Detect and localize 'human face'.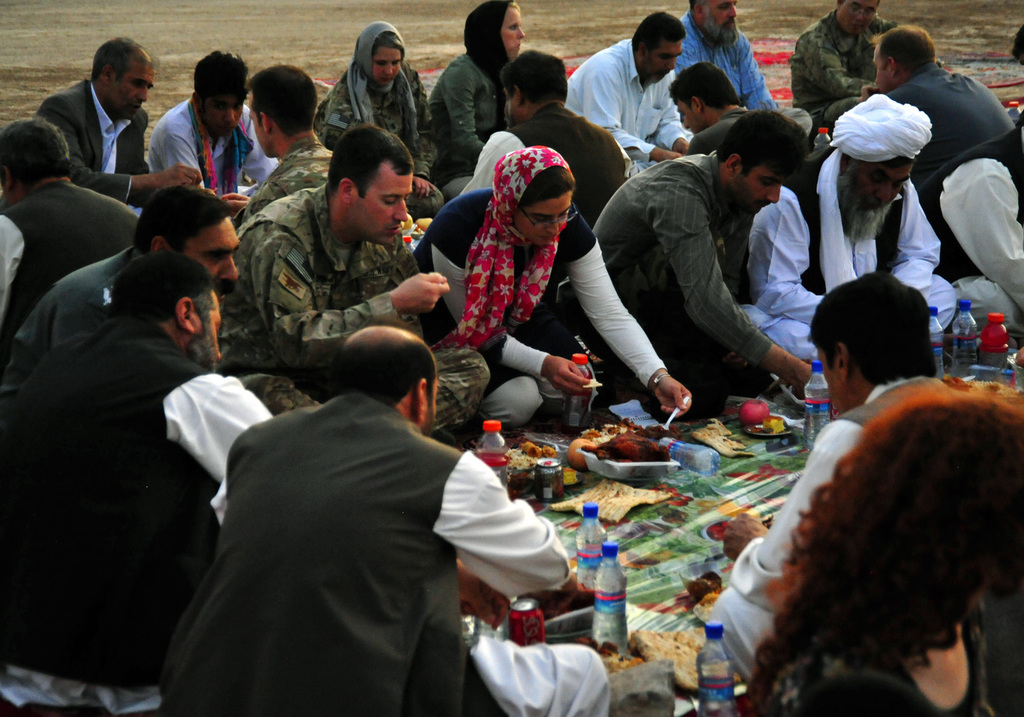
Localized at (x1=715, y1=172, x2=797, y2=225).
